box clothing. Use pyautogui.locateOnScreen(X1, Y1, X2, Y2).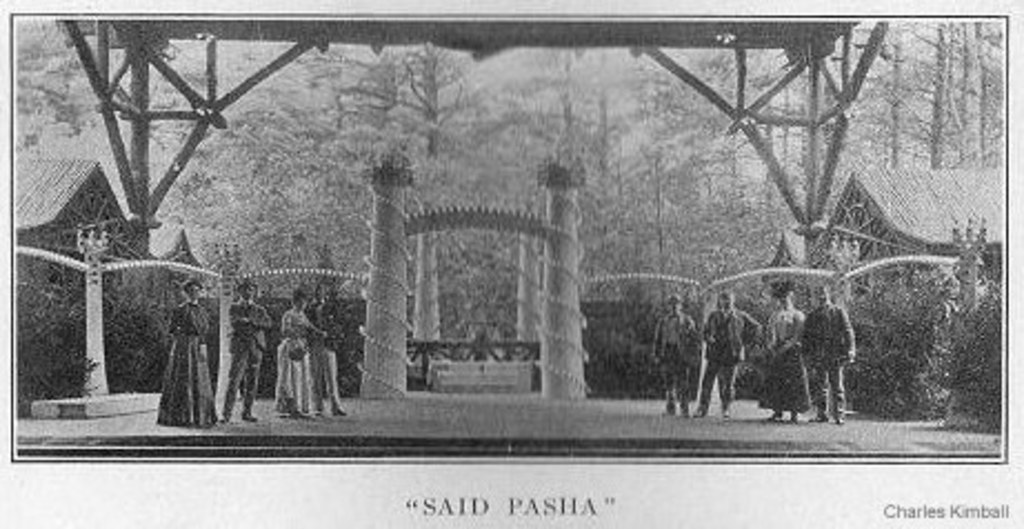
pyautogui.locateOnScreen(757, 300, 811, 409).
